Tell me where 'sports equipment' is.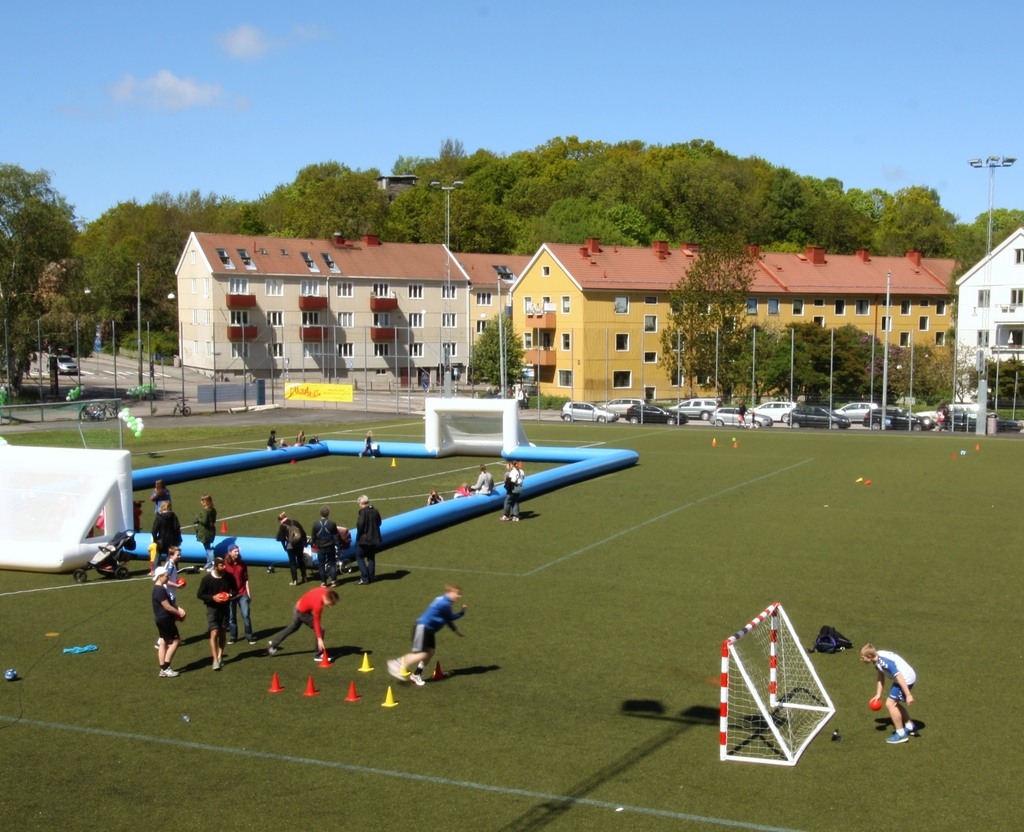
'sports equipment' is at x1=225 y1=637 x2=236 y2=645.
